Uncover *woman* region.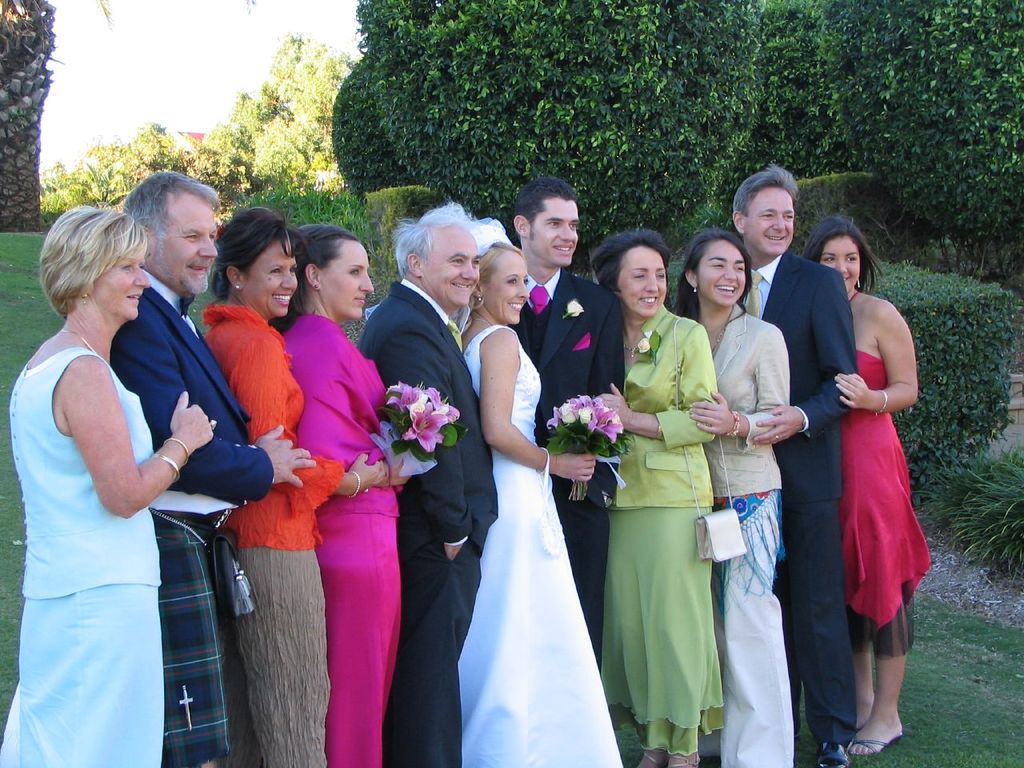
Uncovered: detection(677, 218, 795, 767).
